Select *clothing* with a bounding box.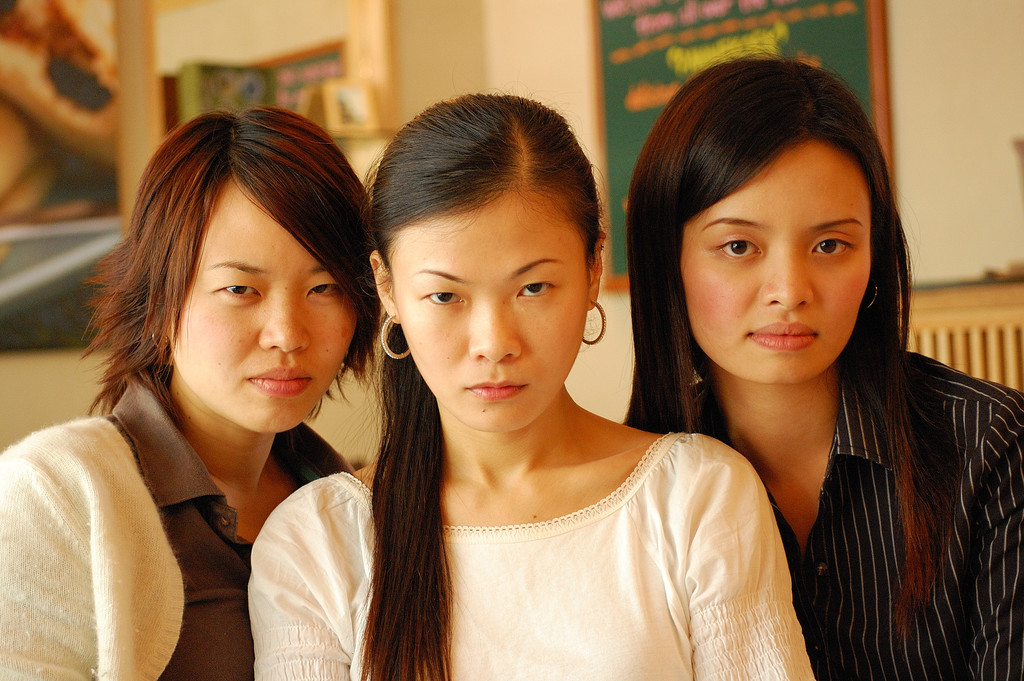
left=22, top=327, right=389, bottom=674.
